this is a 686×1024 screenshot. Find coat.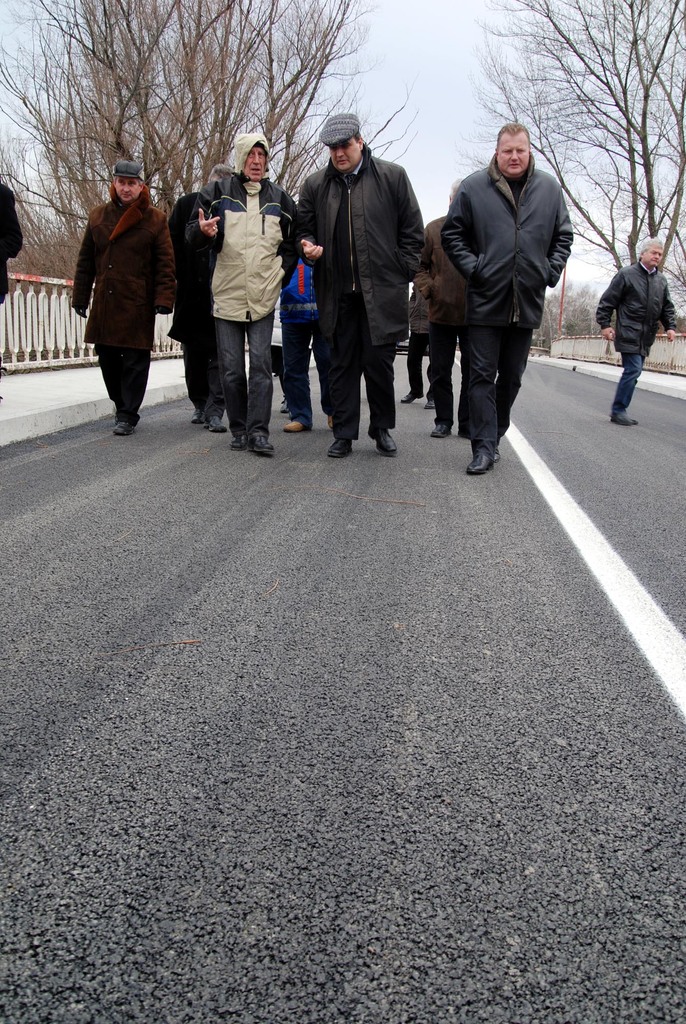
Bounding box: (left=69, top=199, right=176, bottom=351).
